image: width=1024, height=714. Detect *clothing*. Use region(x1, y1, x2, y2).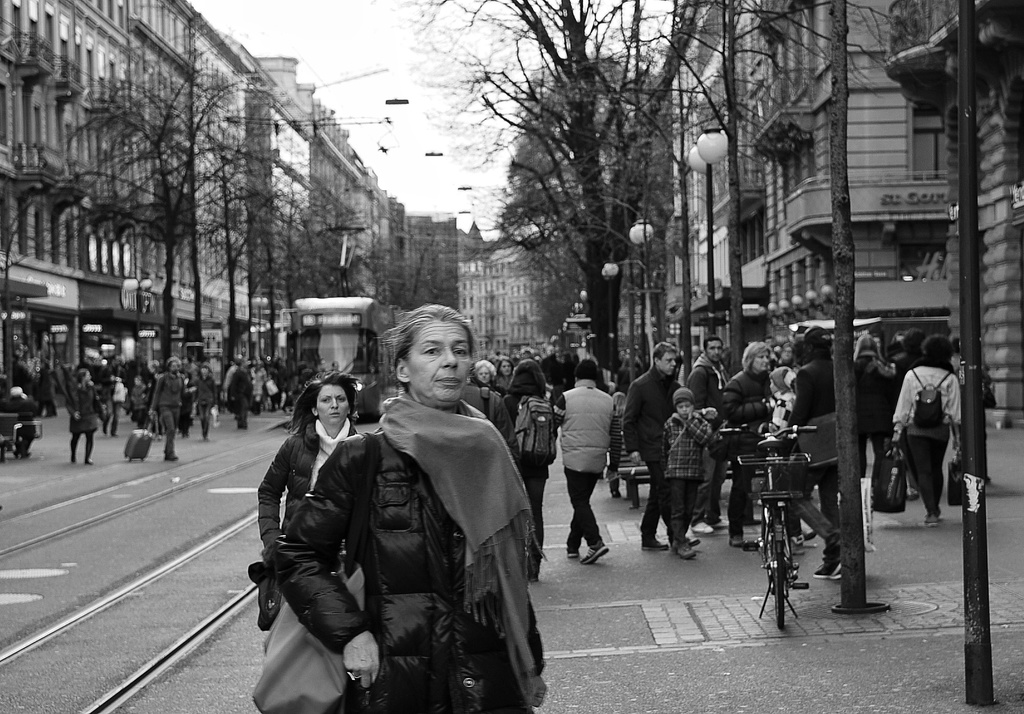
region(194, 371, 220, 438).
